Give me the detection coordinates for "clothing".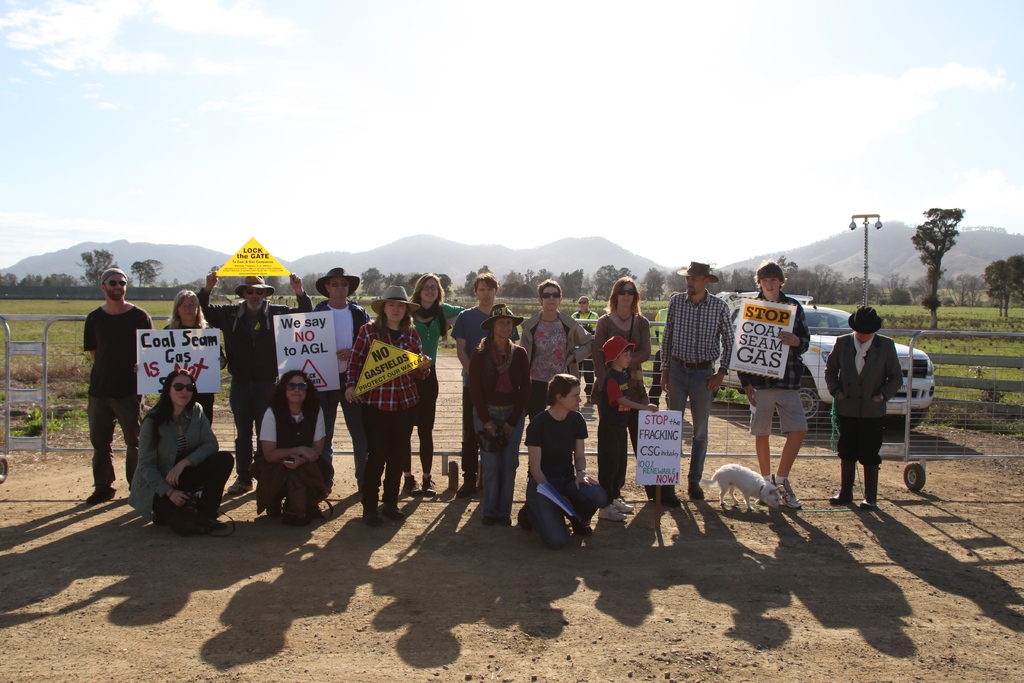
select_region(130, 404, 241, 529).
